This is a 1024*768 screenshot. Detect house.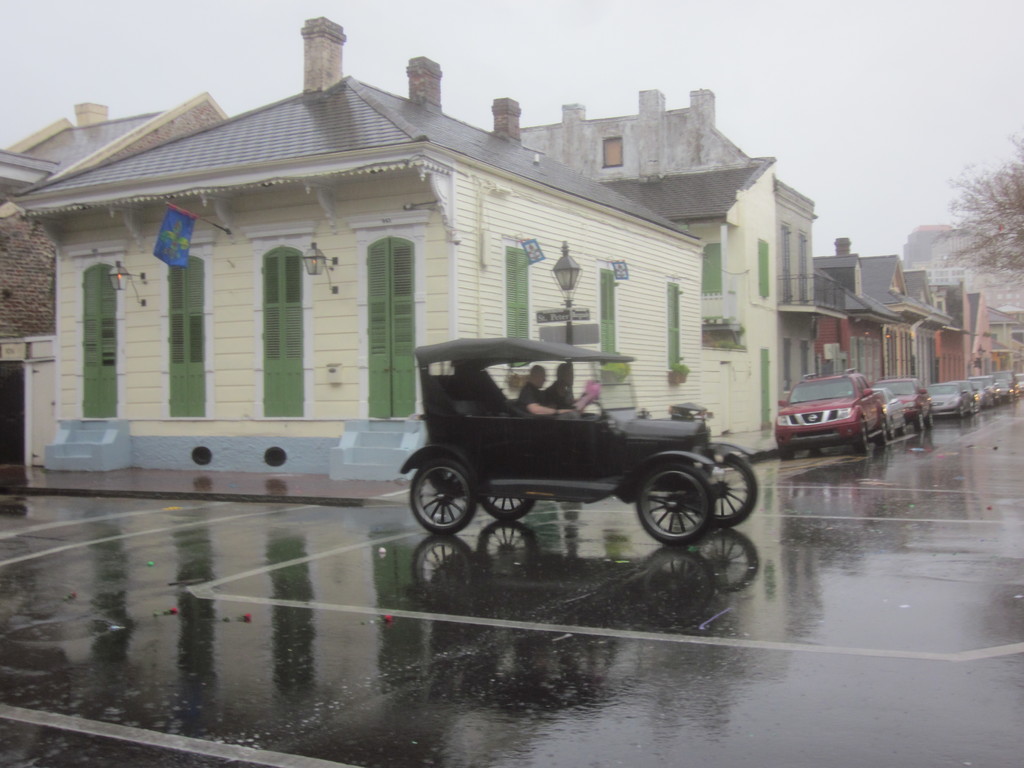
bbox=[44, 12, 776, 477].
